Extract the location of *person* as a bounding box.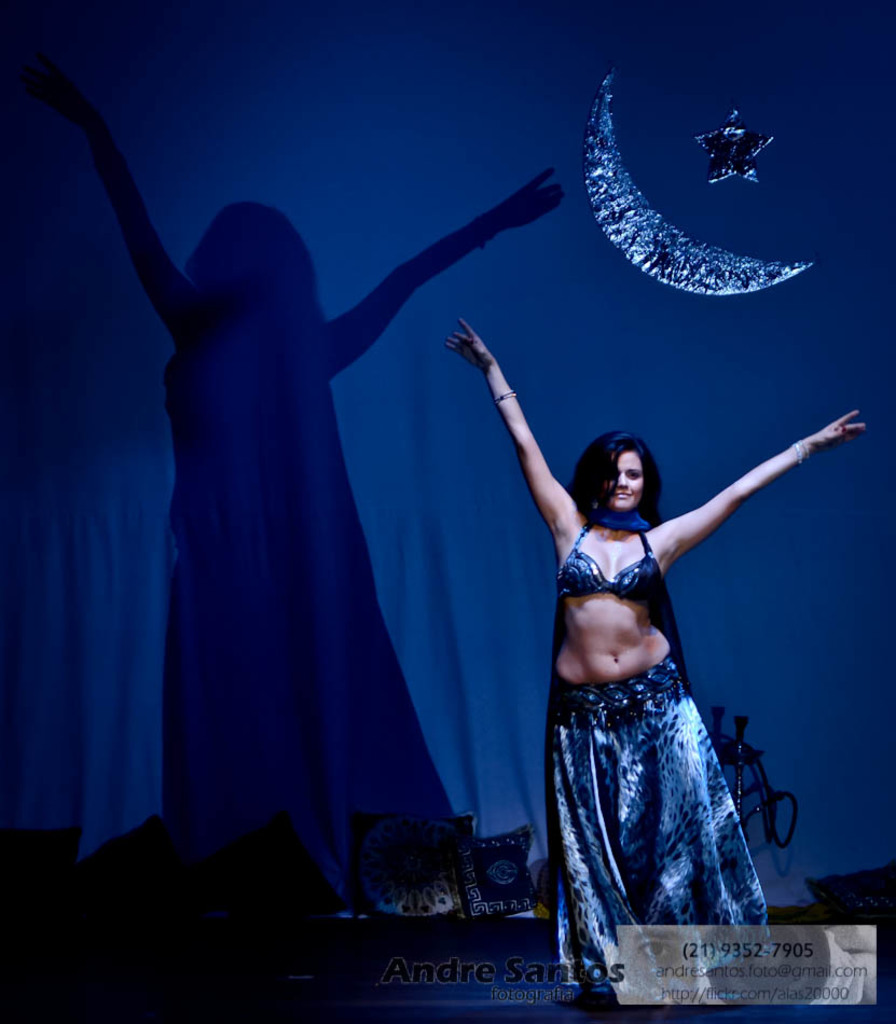
l=444, t=319, r=873, b=984.
